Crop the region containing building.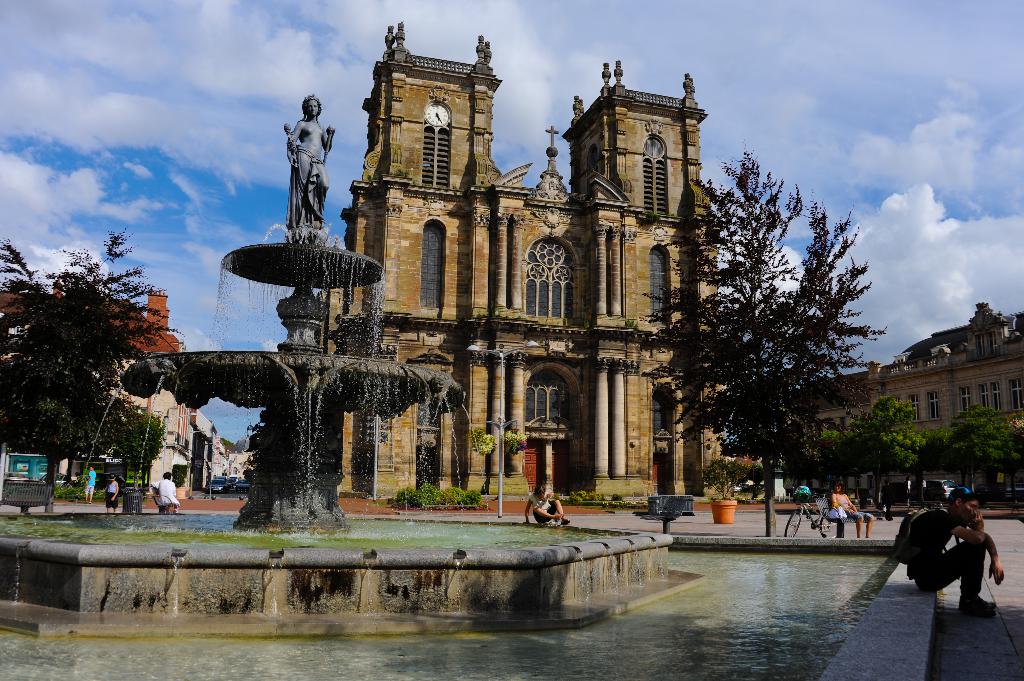
Crop region: bbox=(327, 23, 713, 513).
